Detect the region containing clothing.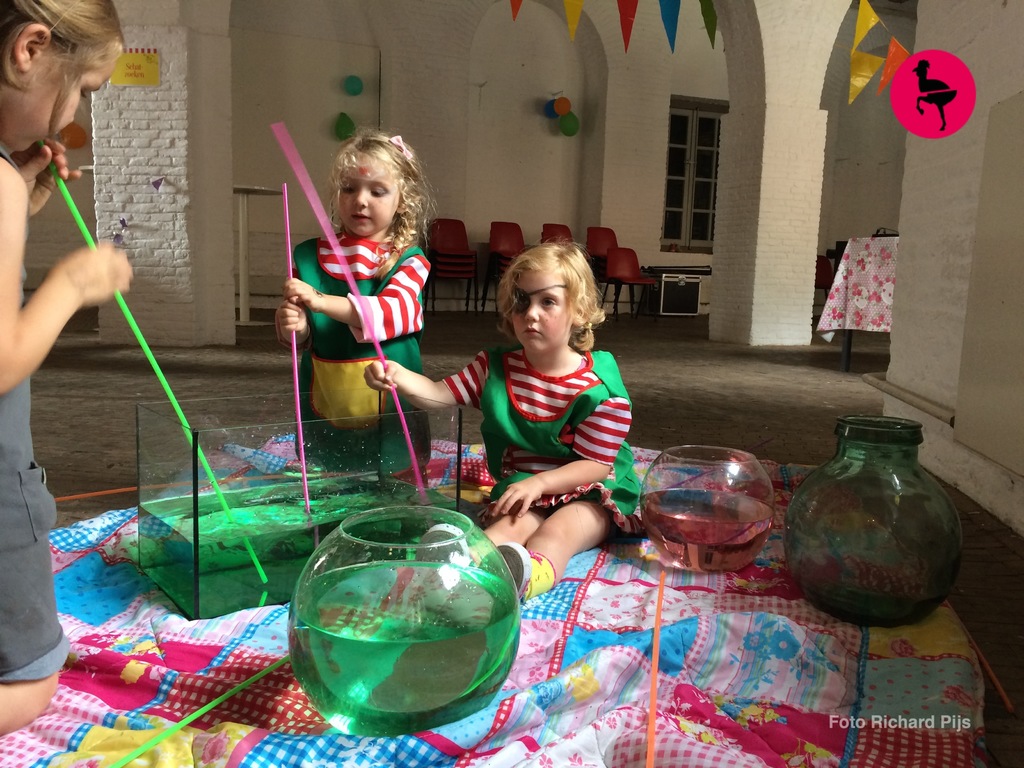
440 324 642 539.
